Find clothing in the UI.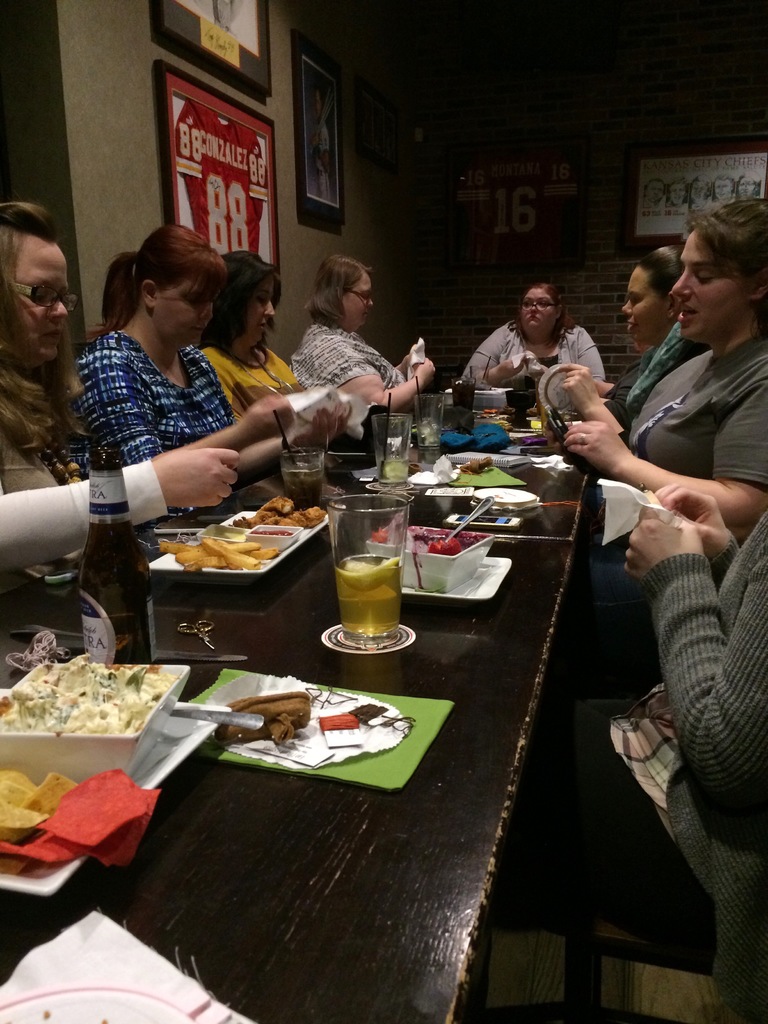
UI element at Rect(83, 328, 251, 478).
